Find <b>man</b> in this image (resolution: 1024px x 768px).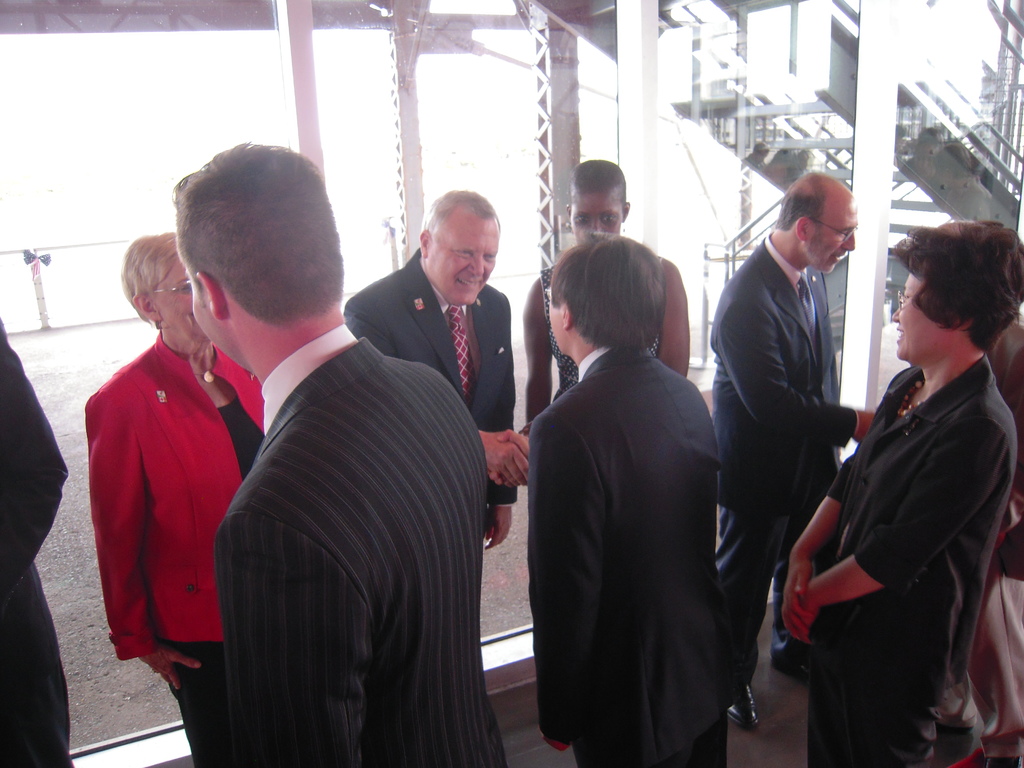
[174, 141, 506, 767].
